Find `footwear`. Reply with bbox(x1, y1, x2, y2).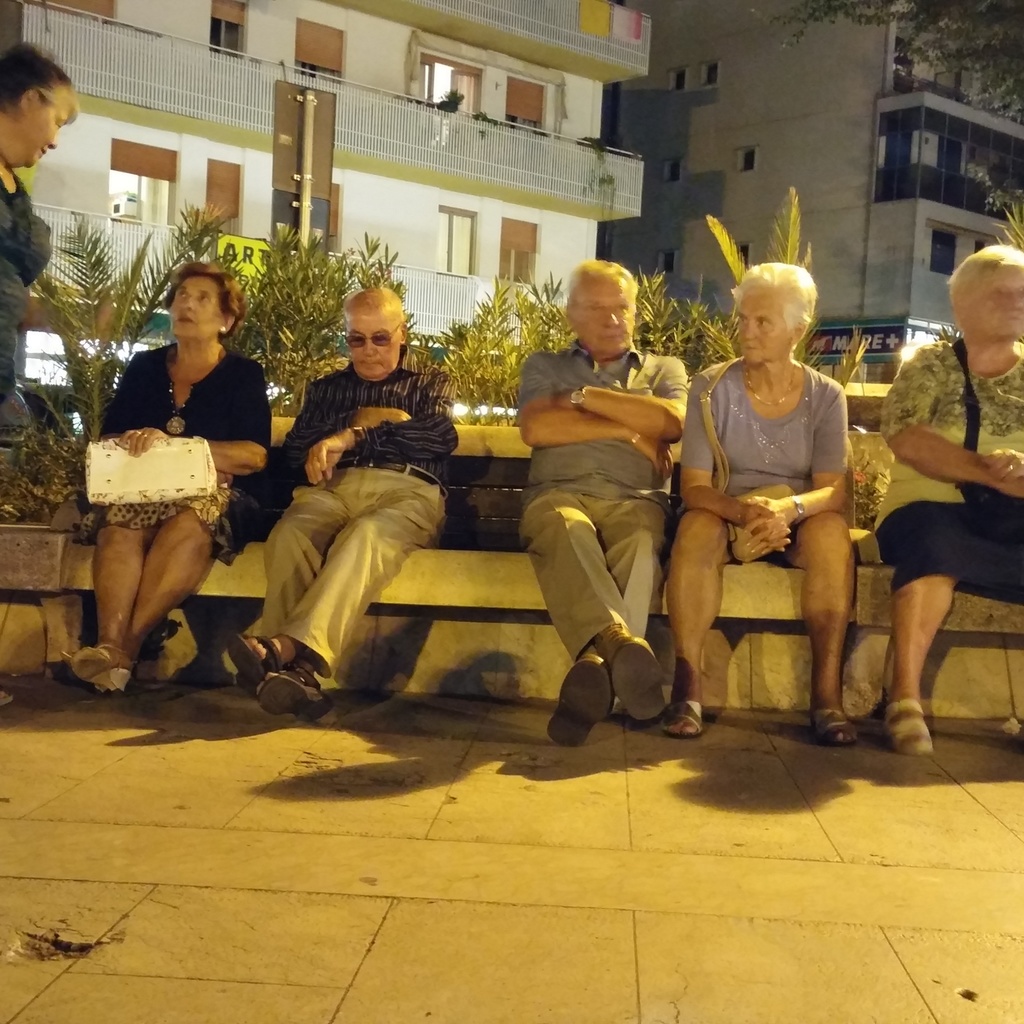
bbox(53, 643, 130, 698).
